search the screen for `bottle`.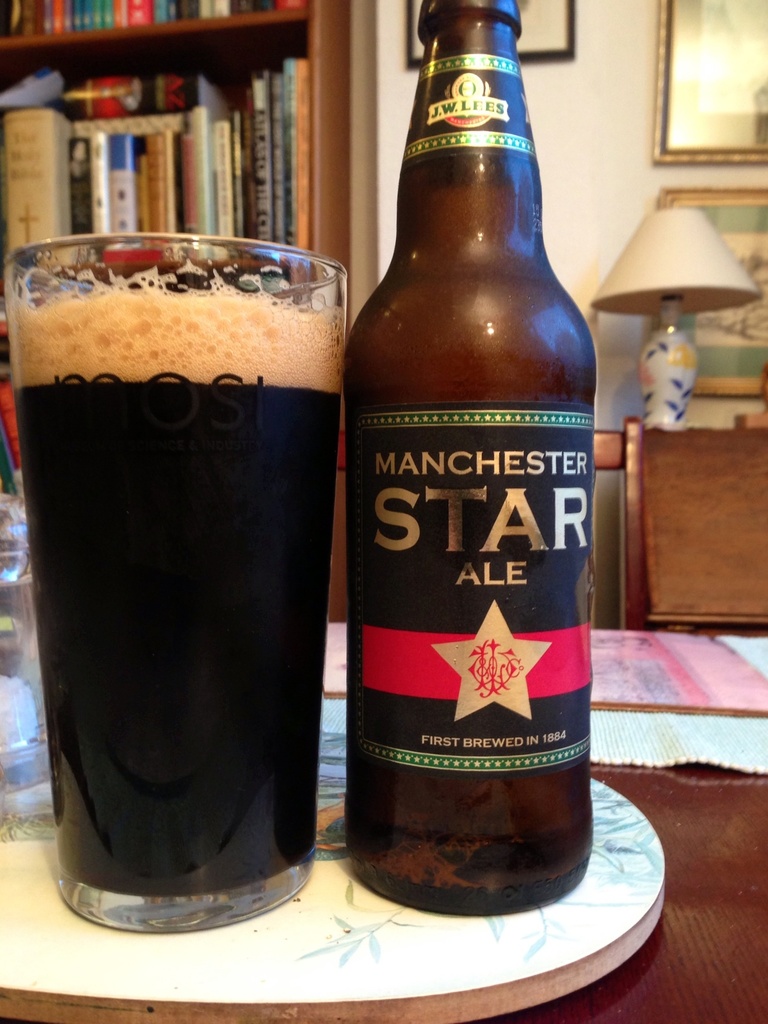
Found at 334:14:616:934.
